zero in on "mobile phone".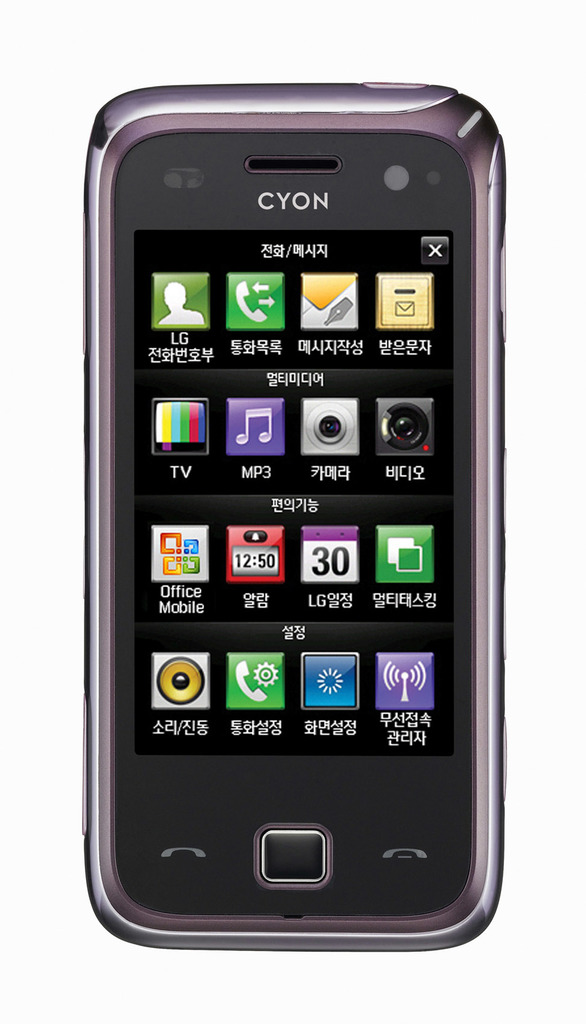
Zeroed in: select_region(67, 72, 519, 957).
